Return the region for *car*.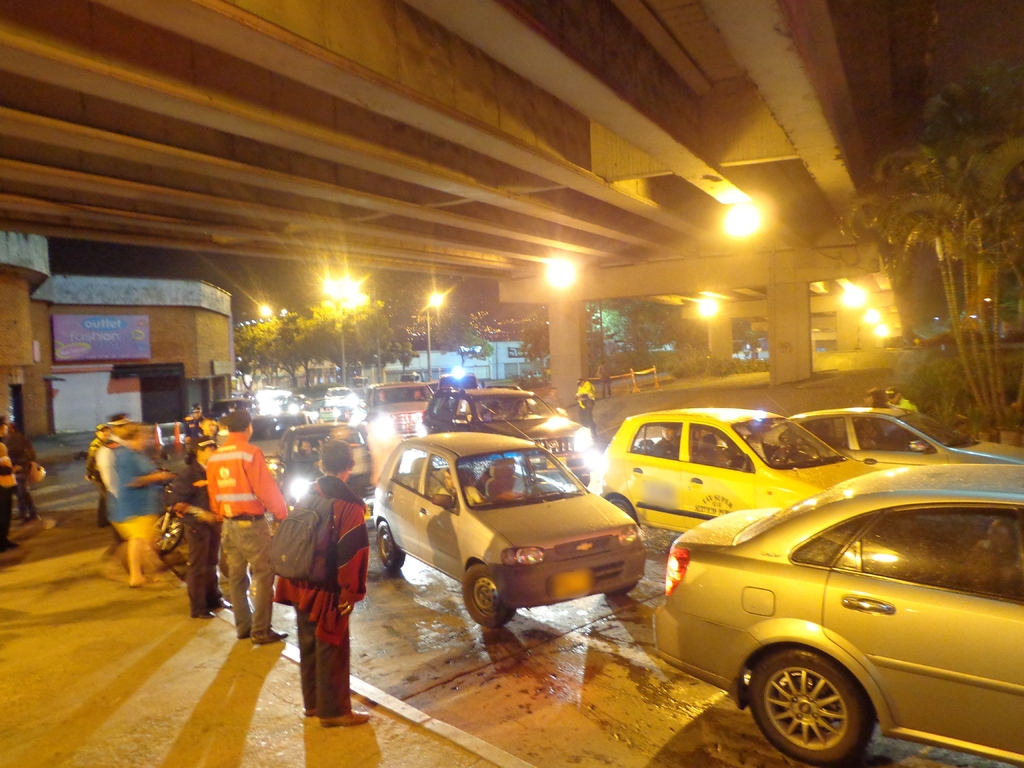
787, 403, 1023, 472.
